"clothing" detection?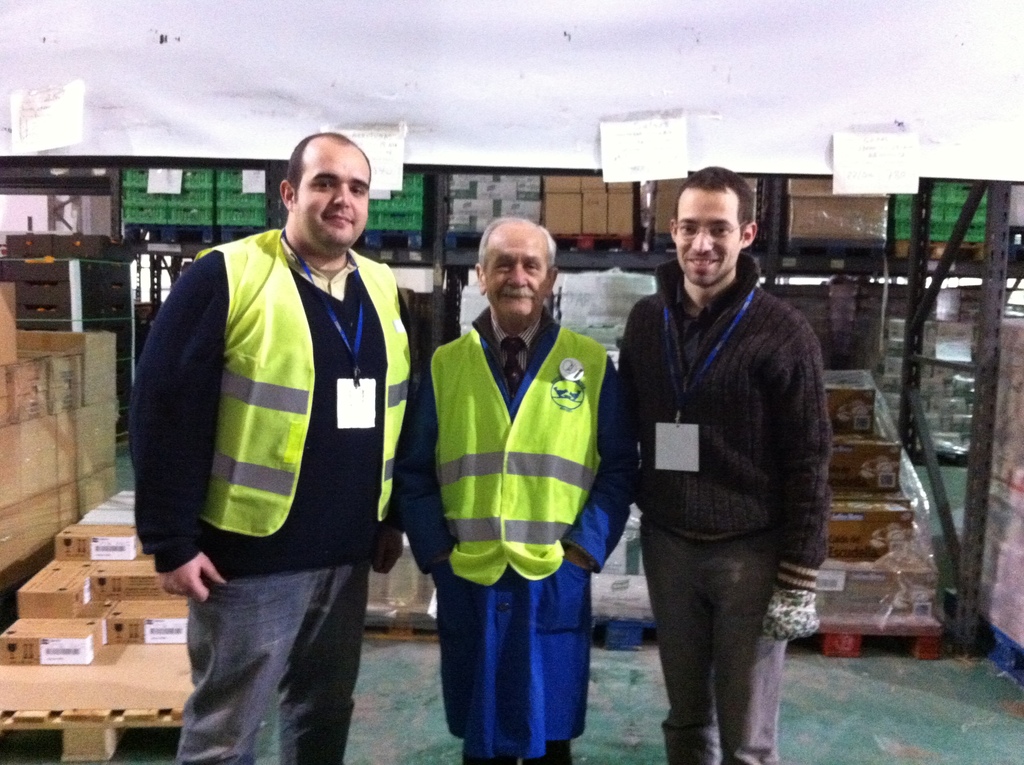
bbox=(122, 225, 424, 764)
